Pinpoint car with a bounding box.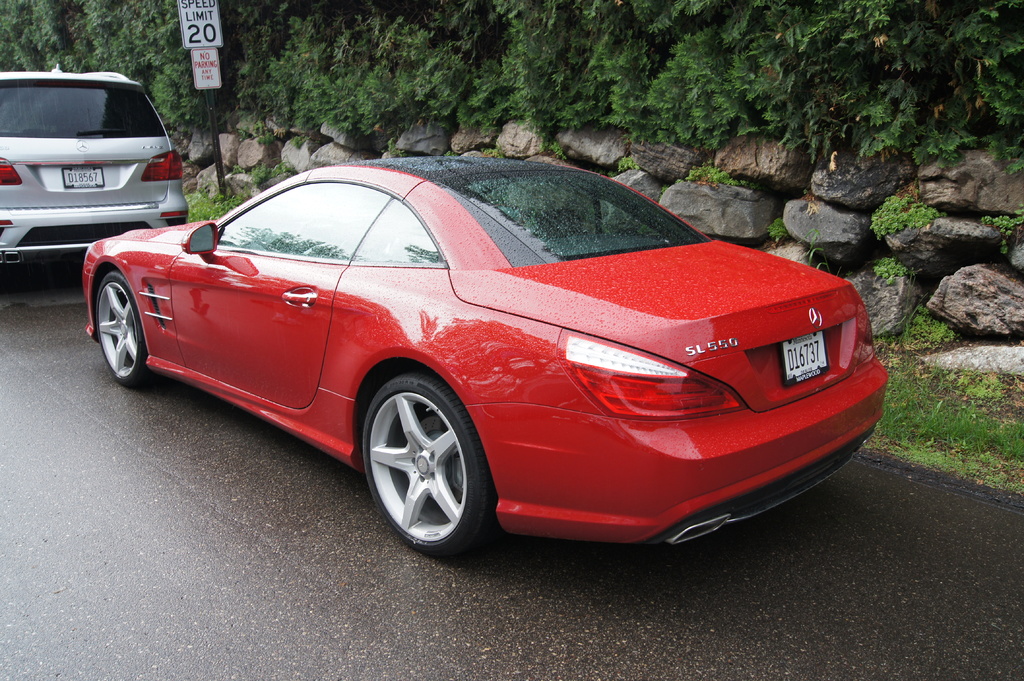
<region>0, 69, 189, 275</region>.
